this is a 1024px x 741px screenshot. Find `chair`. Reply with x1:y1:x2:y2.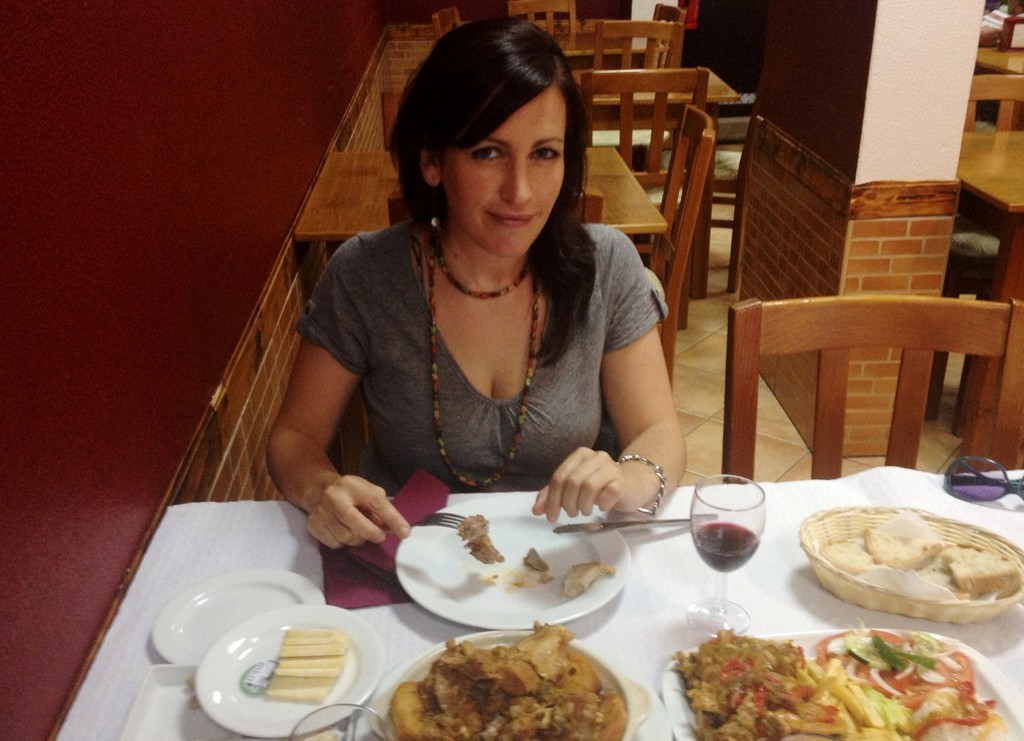
632:106:717:394.
